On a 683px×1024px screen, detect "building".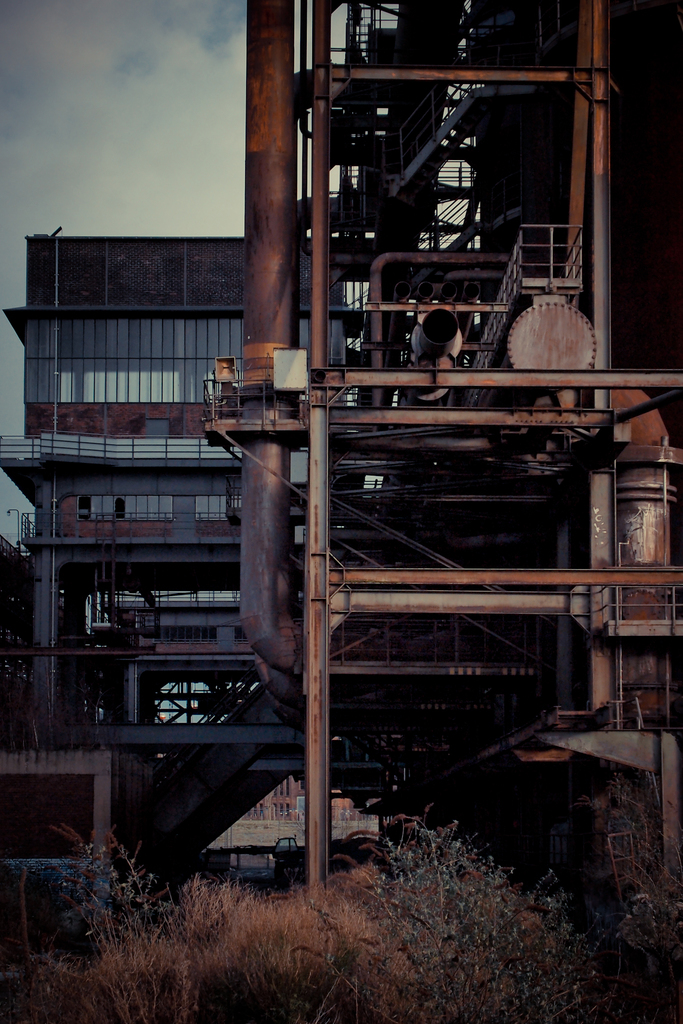
locate(0, 232, 322, 748).
